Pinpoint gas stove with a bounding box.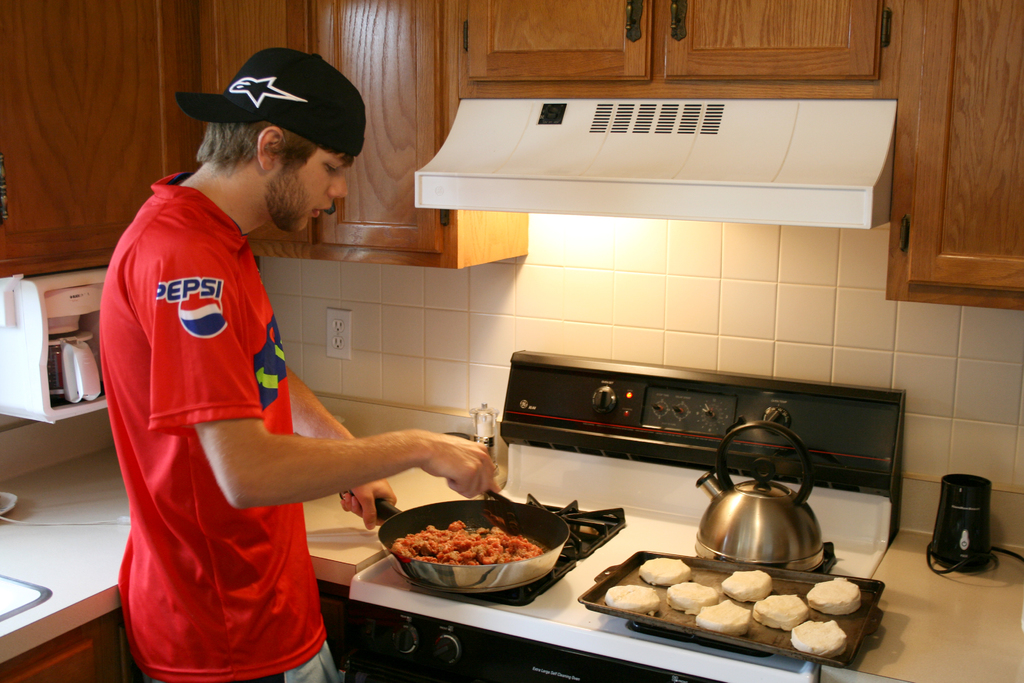
358:490:877:671.
